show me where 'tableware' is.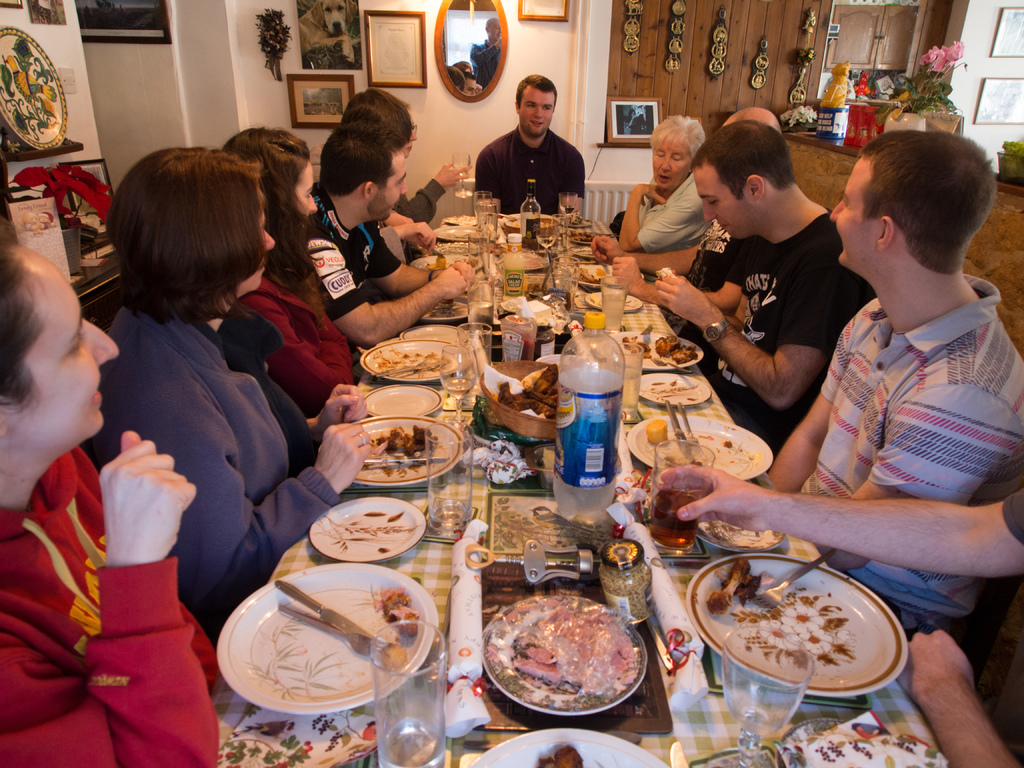
'tableware' is at x1=442 y1=344 x2=476 y2=417.
